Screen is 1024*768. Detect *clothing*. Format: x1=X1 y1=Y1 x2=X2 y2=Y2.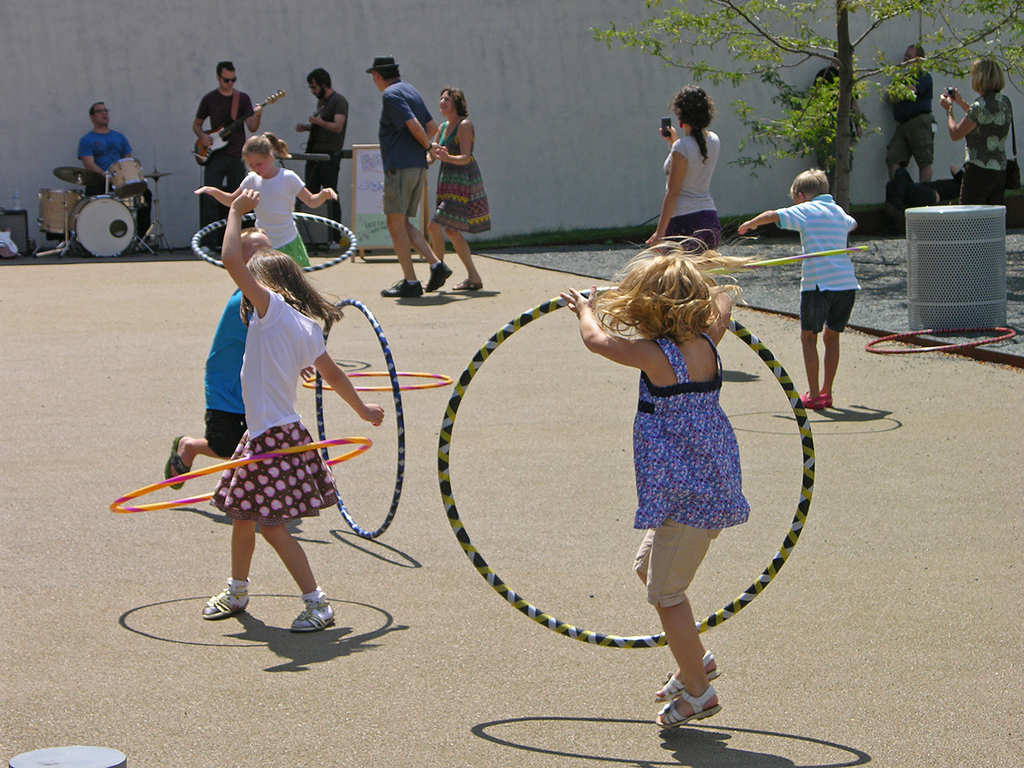
x1=604 y1=331 x2=781 y2=592.
